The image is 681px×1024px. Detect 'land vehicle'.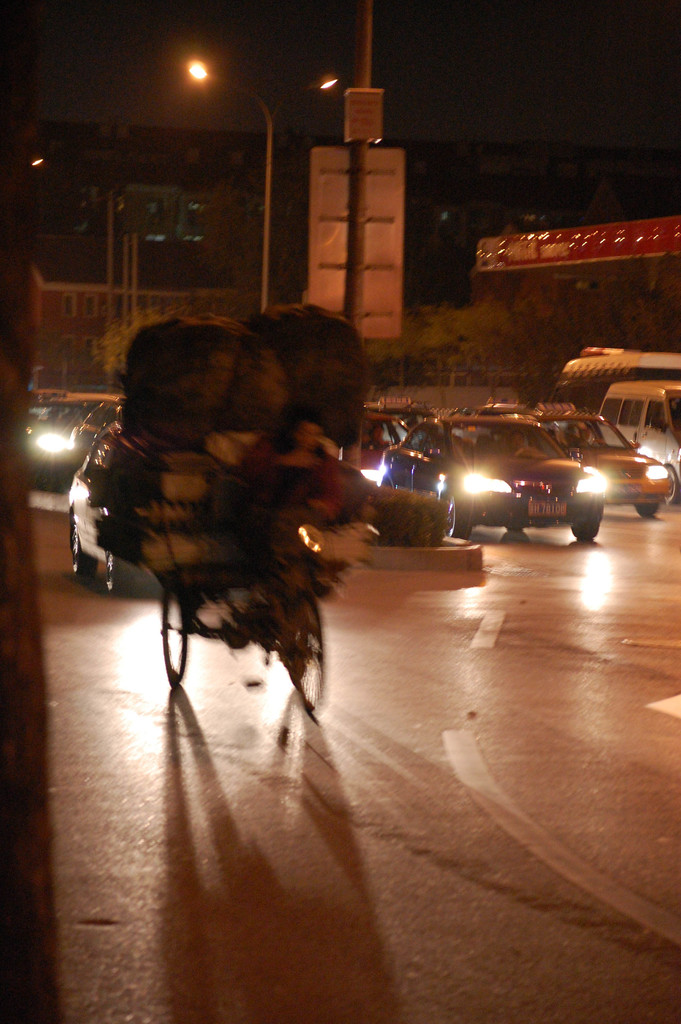
Detection: {"x1": 602, "y1": 382, "x2": 680, "y2": 483}.
